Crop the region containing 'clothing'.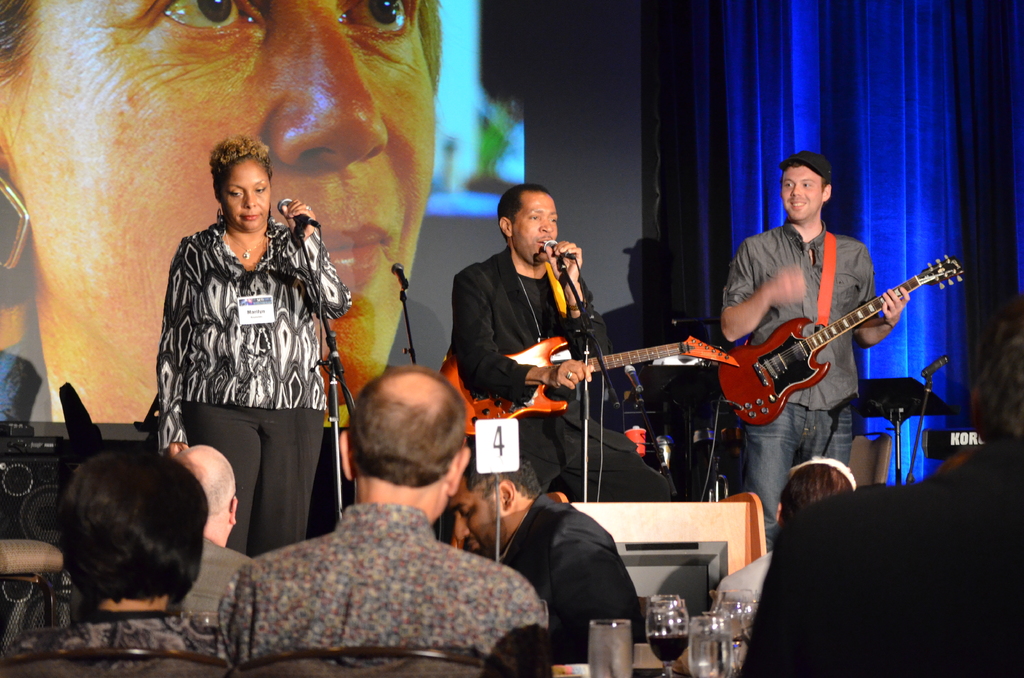
Crop region: [x1=0, y1=600, x2=214, y2=662].
